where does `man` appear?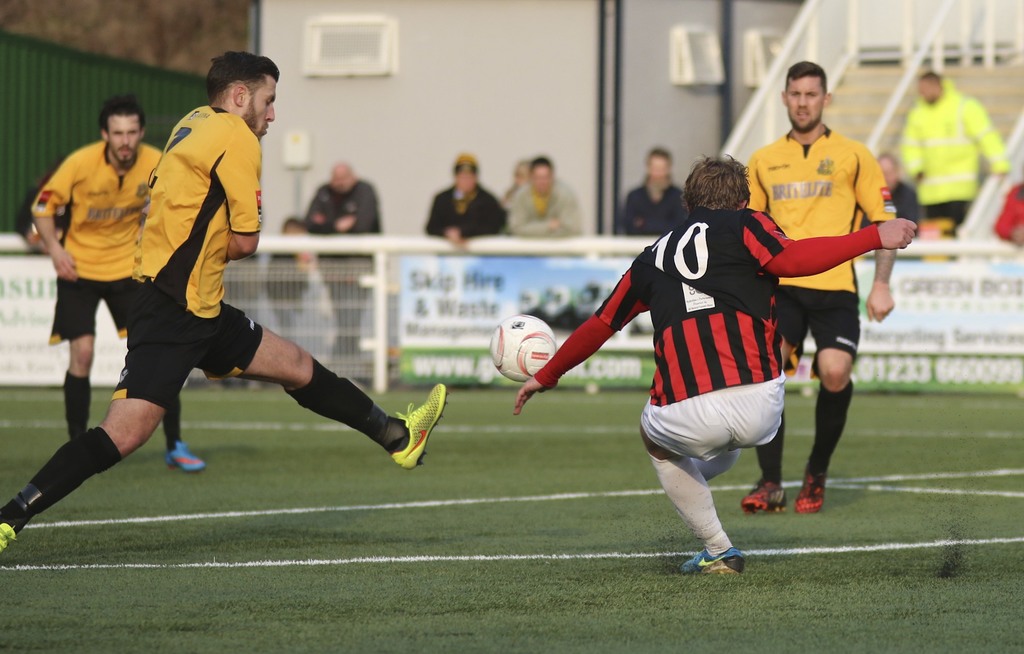
Appears at detection(28, 92, 209, 474).
